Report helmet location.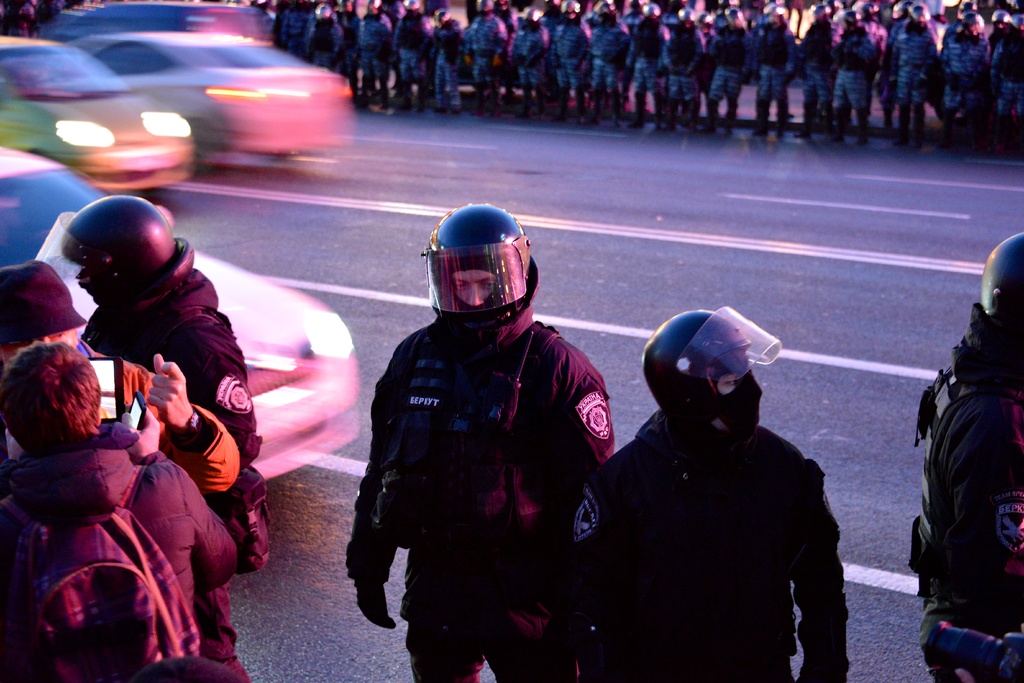
Report: rect(556, 0, 582, 25).
